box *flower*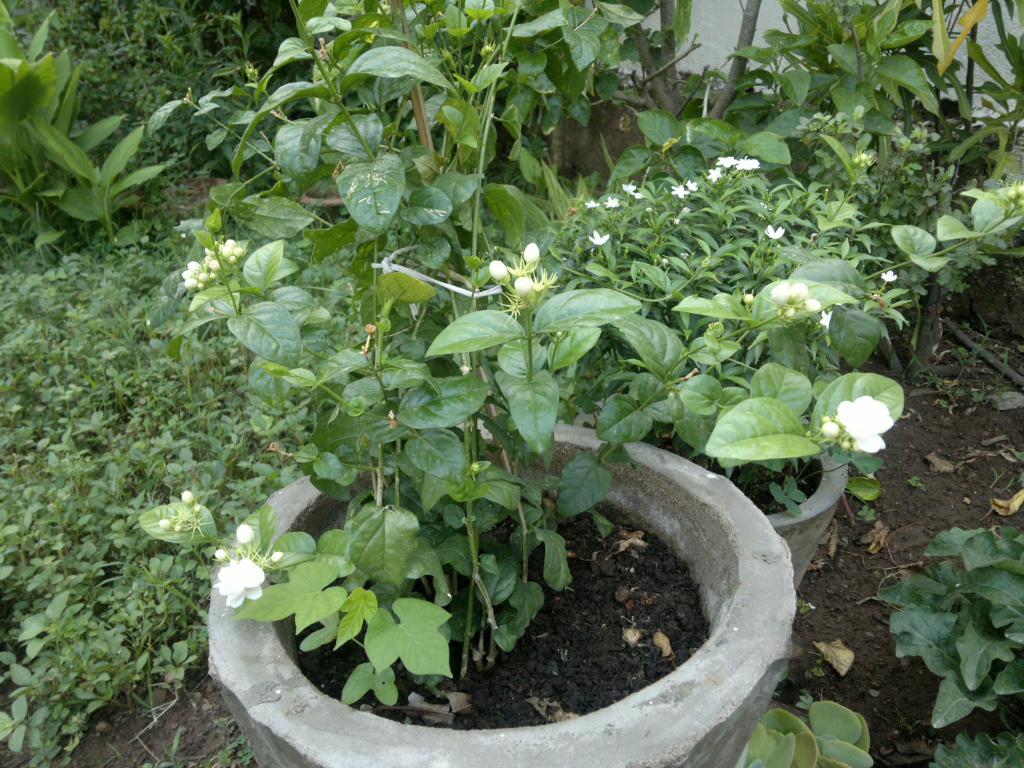
bbox=[523, 243, 536, 262]
